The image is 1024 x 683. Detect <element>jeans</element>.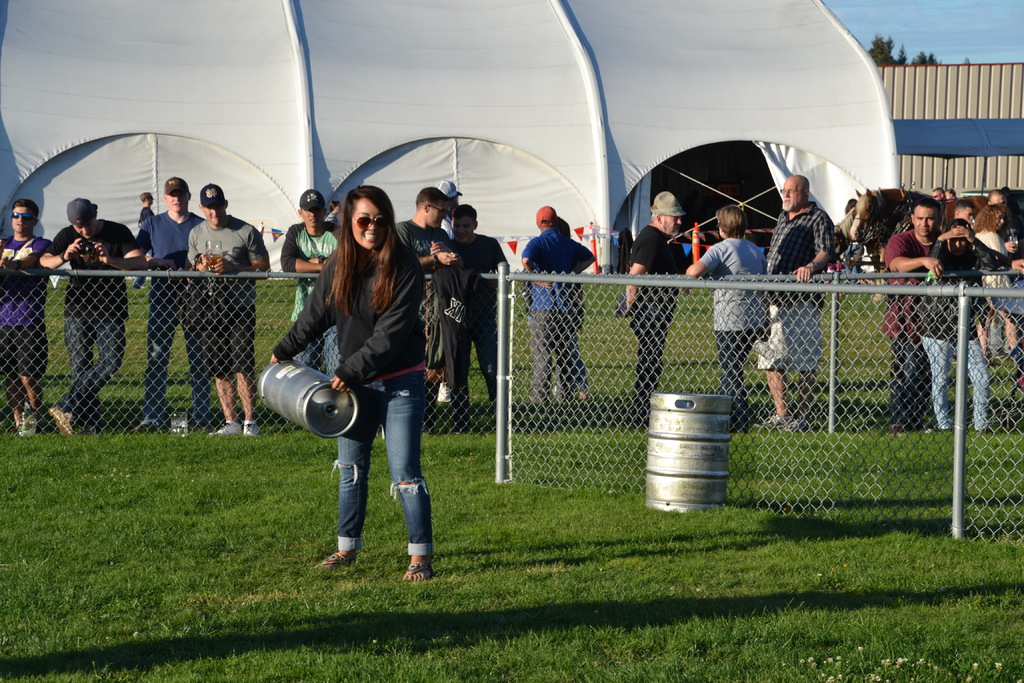
Detection: 291 330 337 375.
